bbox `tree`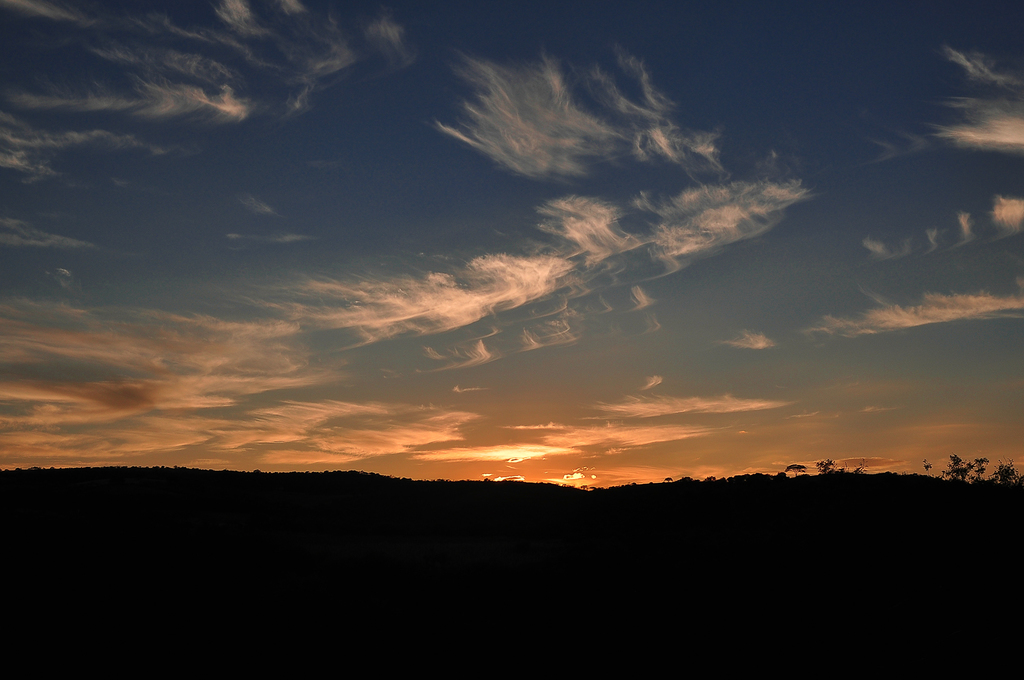
<bbox>938, 451, 986, 484</bbox>
